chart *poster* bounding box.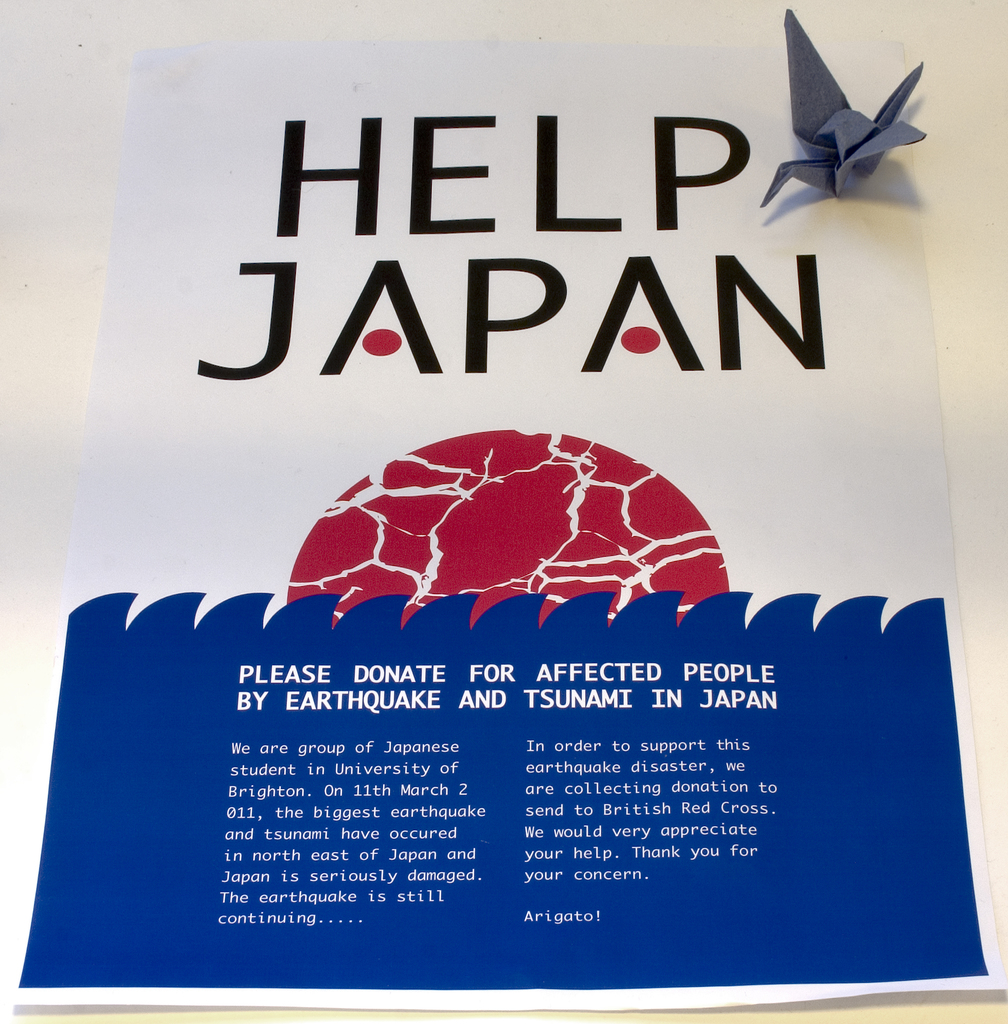
Charted: BBox(1, 8, 1005, 1004).
